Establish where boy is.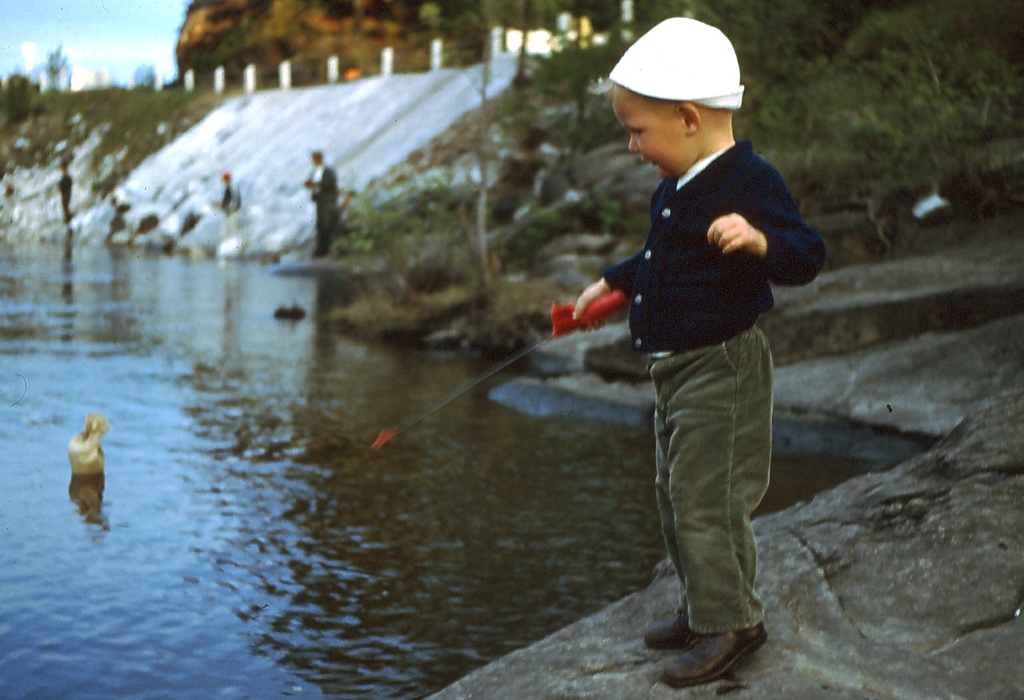
Established at bbox(564, 20, 818, 695).
